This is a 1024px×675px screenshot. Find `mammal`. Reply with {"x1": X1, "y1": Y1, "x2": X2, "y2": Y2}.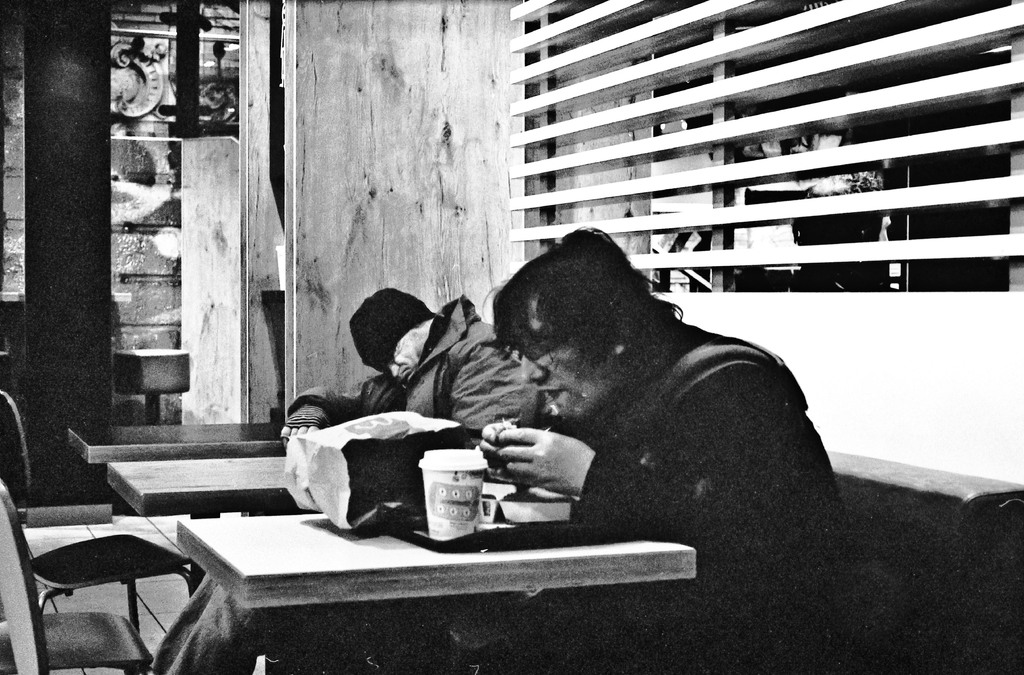
{"x1": 472, "y1": 221, "x2": 860, "y2": 674}.
